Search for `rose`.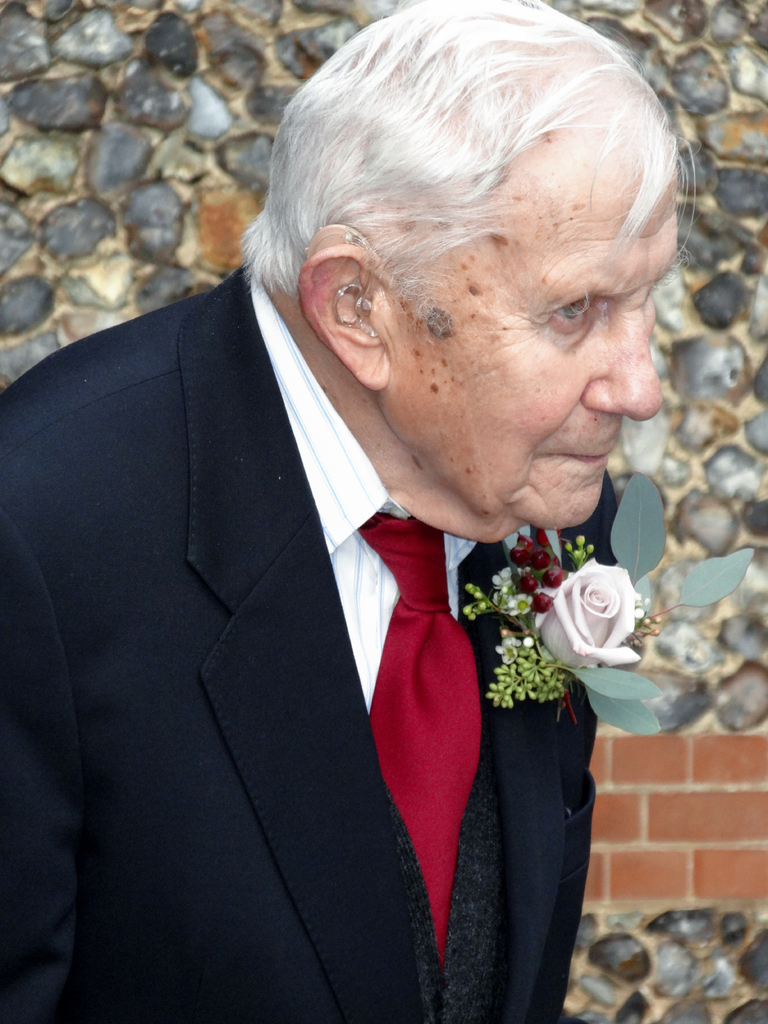
Found at {"x1": 536, "y1": 554, "x2": 643, "y2": 671}.
